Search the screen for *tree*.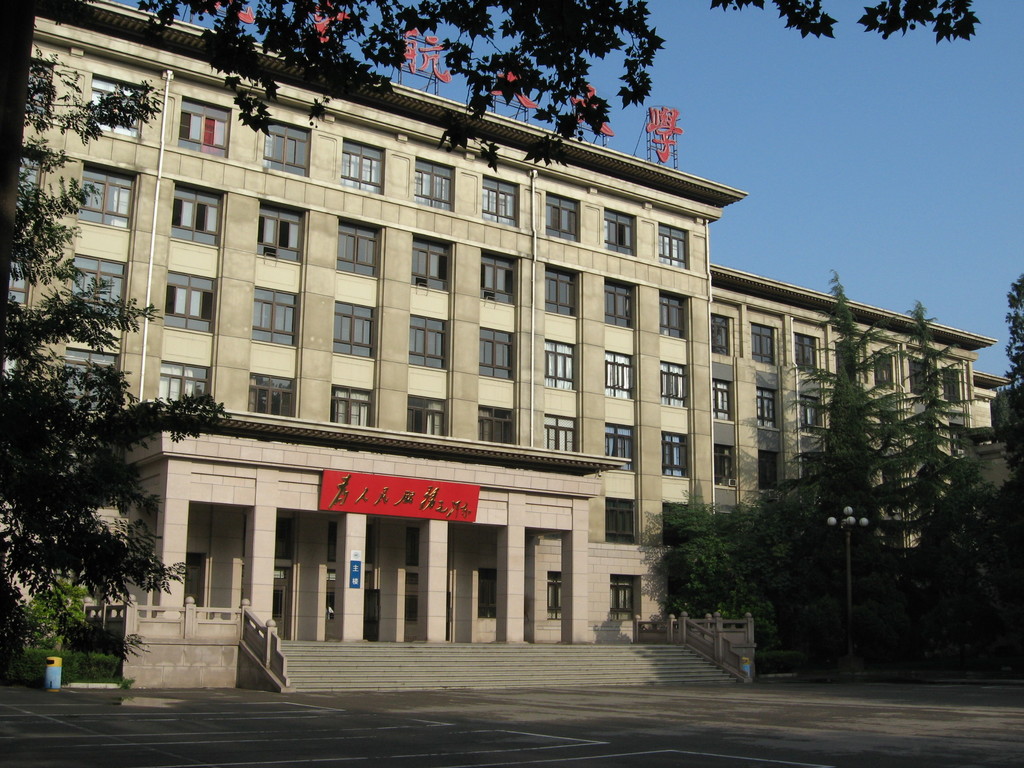
Found at box=[644, 490, 808, 650].
